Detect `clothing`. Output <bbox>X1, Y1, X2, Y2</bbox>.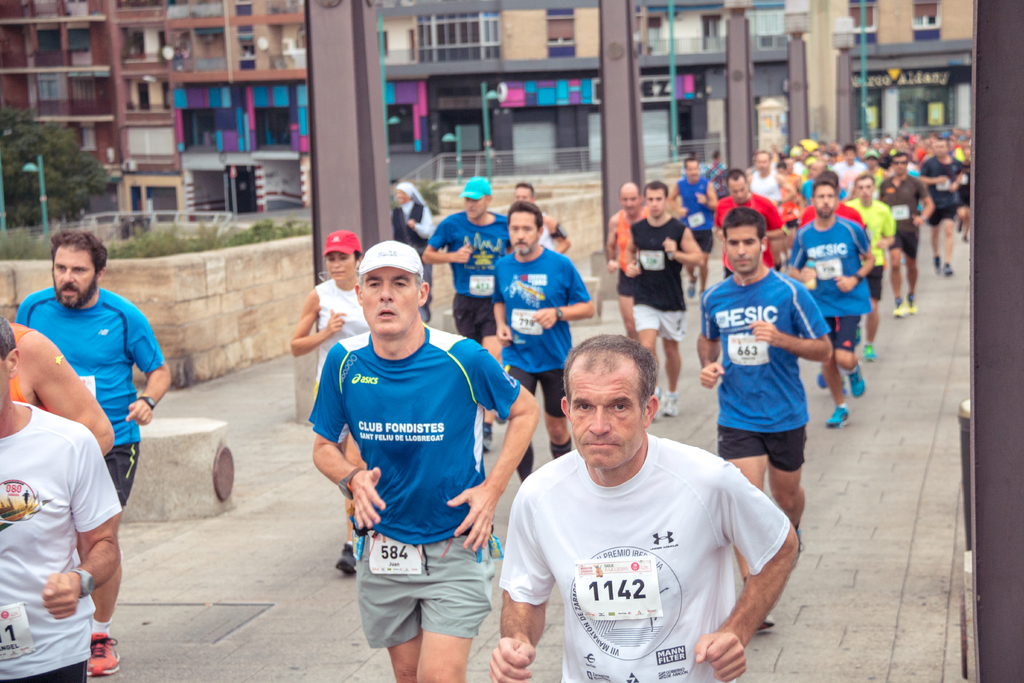
<bbox>346, 541, 354, 546</bbox>.
